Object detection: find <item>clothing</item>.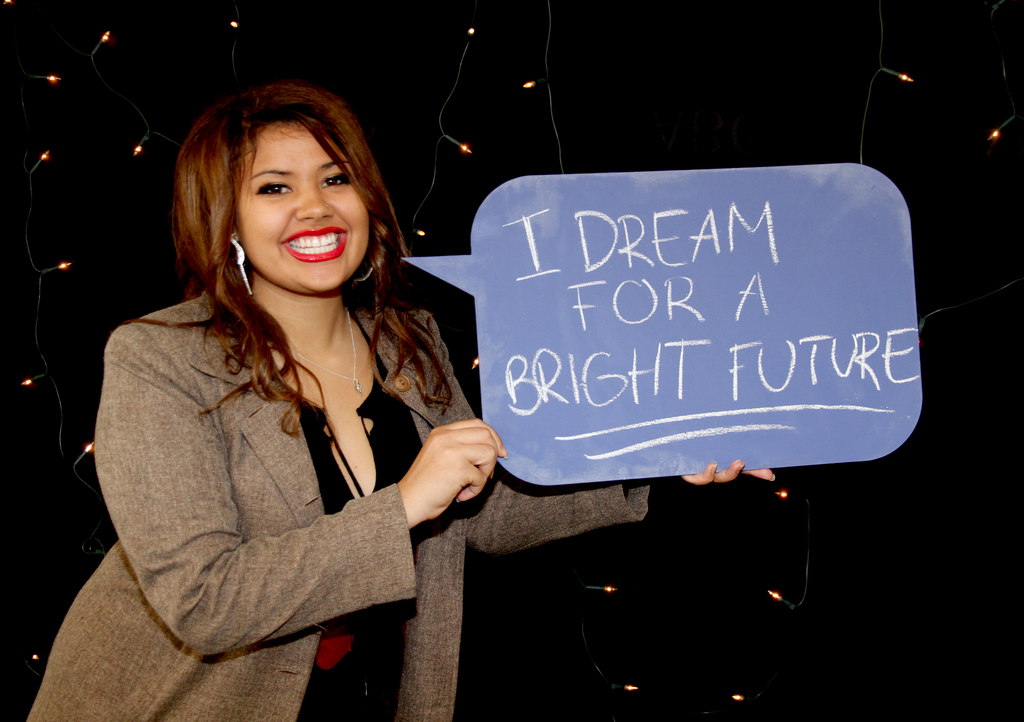
bbox(26, 289, 655, 721).
